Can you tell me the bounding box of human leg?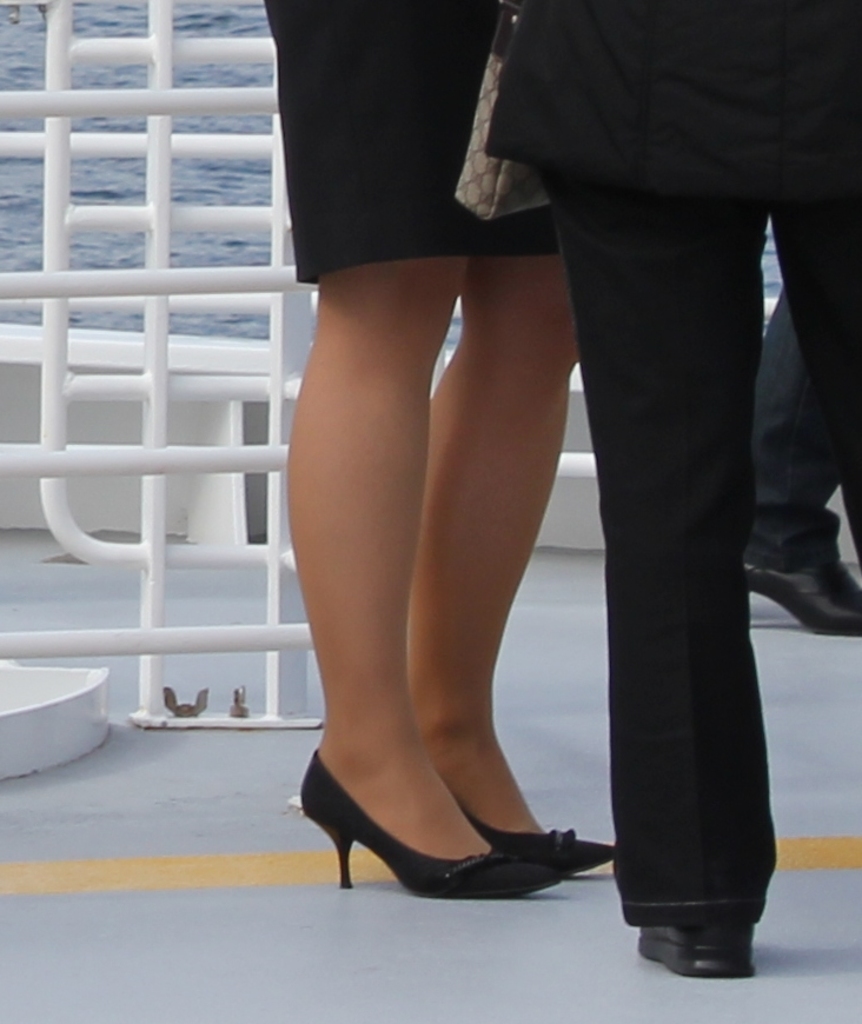
[left=411, top=250, right=609, bottom=869].
